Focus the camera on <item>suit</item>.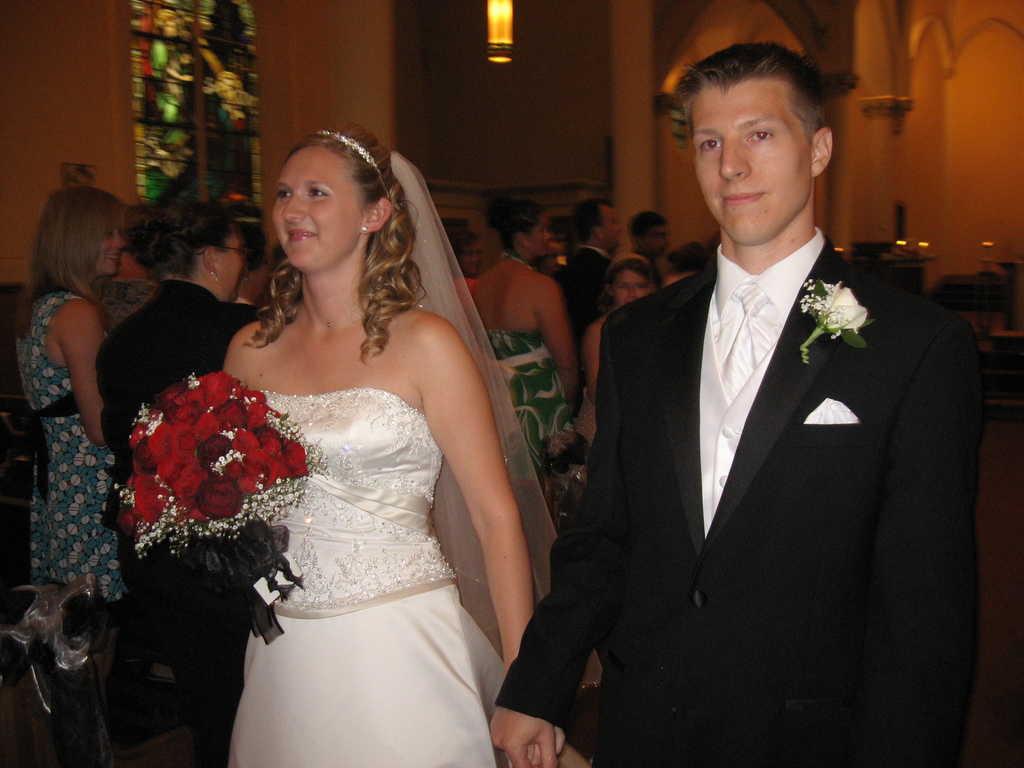
Focus region: 95:280:268:528.
